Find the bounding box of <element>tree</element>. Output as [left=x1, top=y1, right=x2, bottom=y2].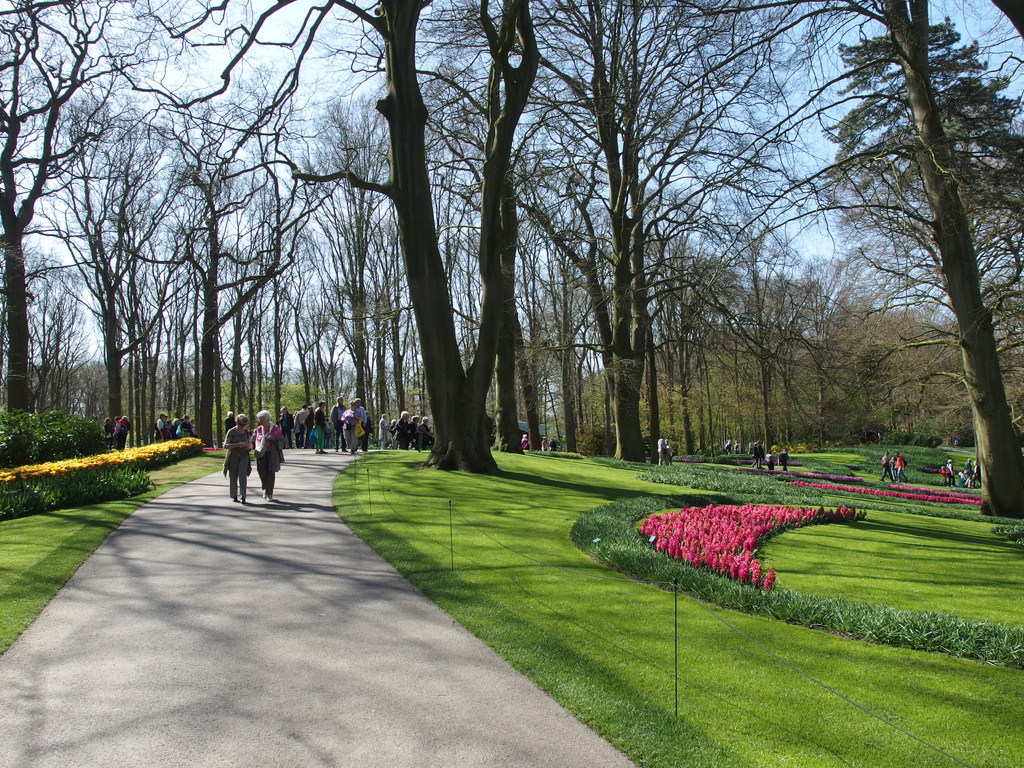
[left=776, top=6, right=1011, bottom=518].
